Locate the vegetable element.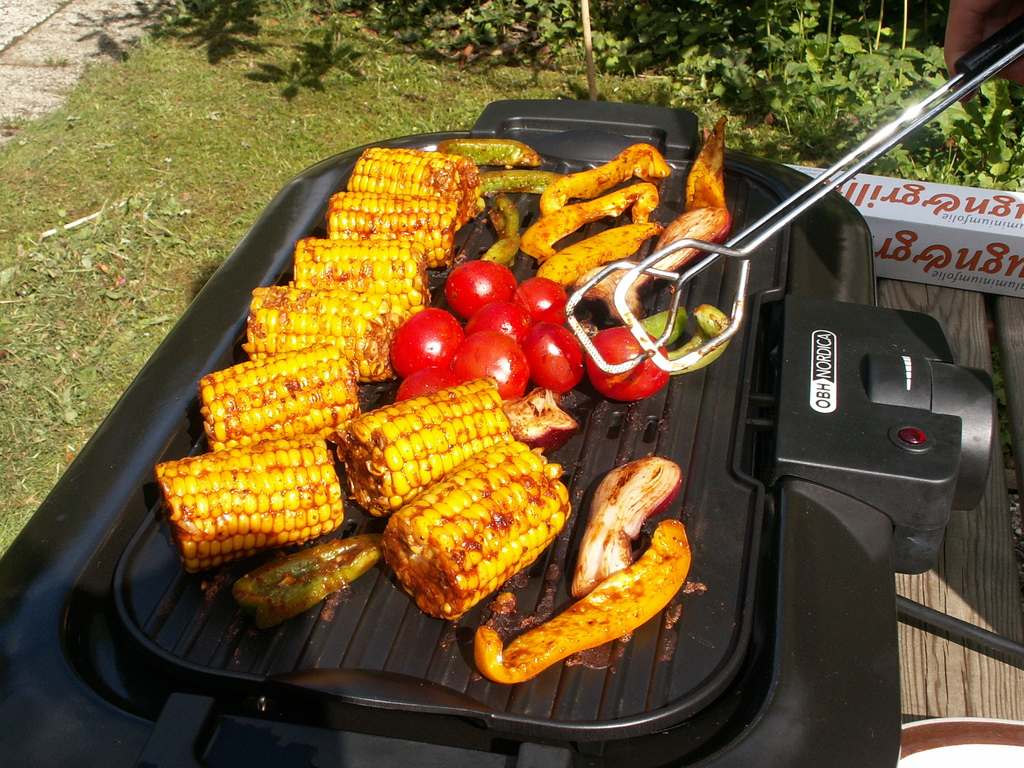
Element bbox: {"x1": 480, "y1": 168, "x2": 565, "y2": 195}.
